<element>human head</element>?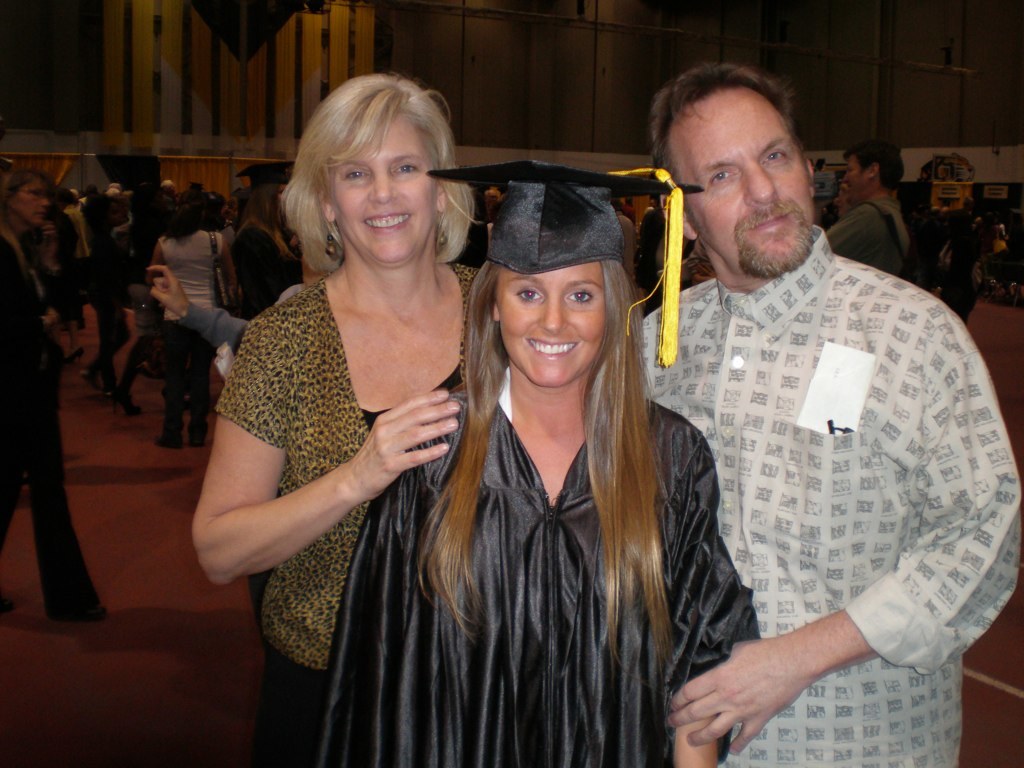
pyautogui.locateOnScreen(650, 67, 827, 279)
